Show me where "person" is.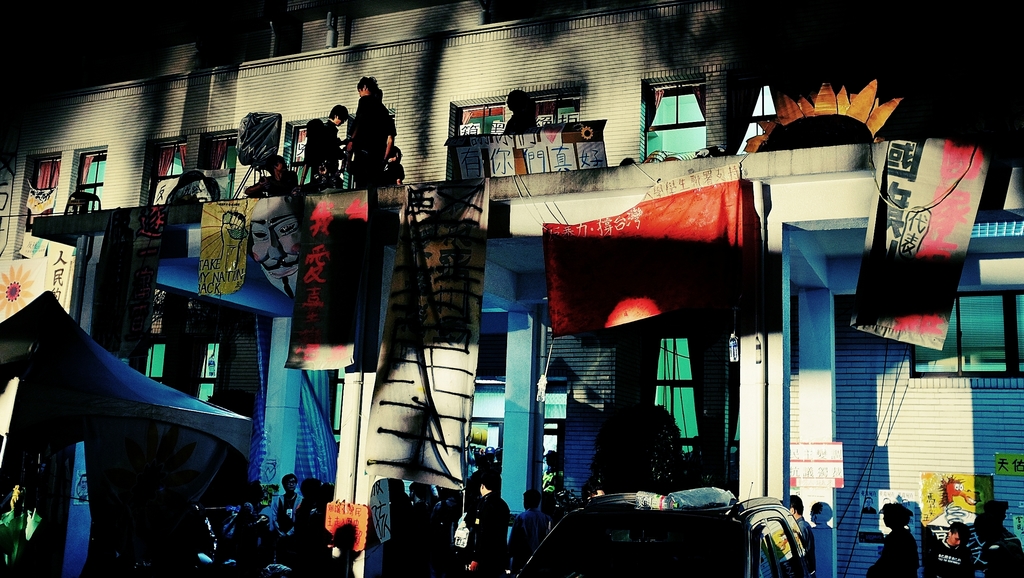
"person" is at [left=973, top=518, right=1023, bottom=577].
